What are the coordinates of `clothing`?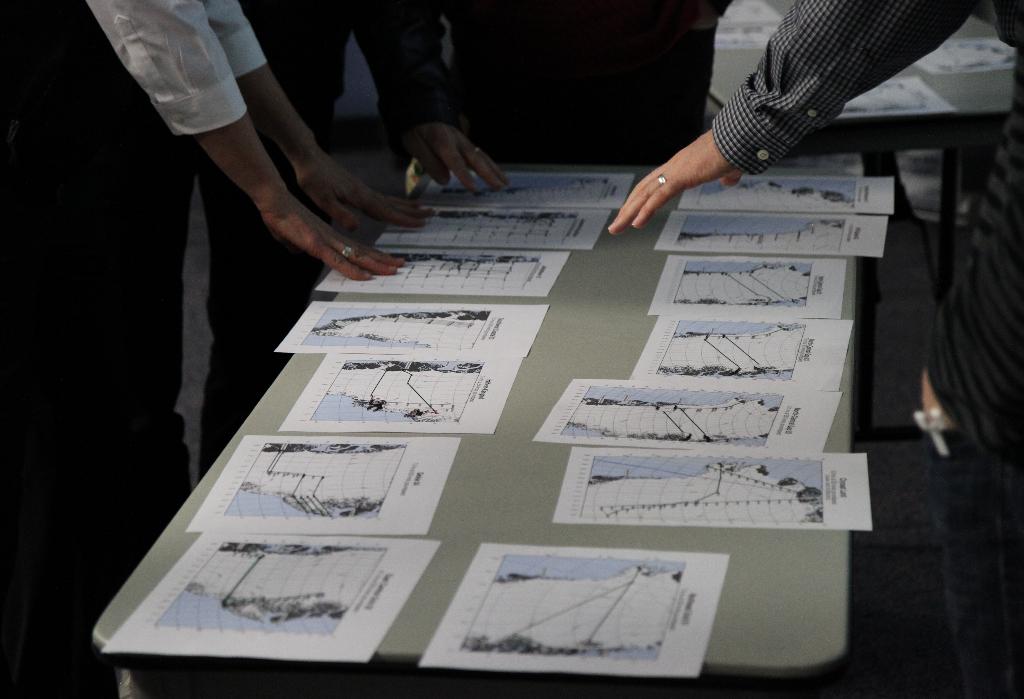
[left=192, top=0, right=548, bottom=502].
